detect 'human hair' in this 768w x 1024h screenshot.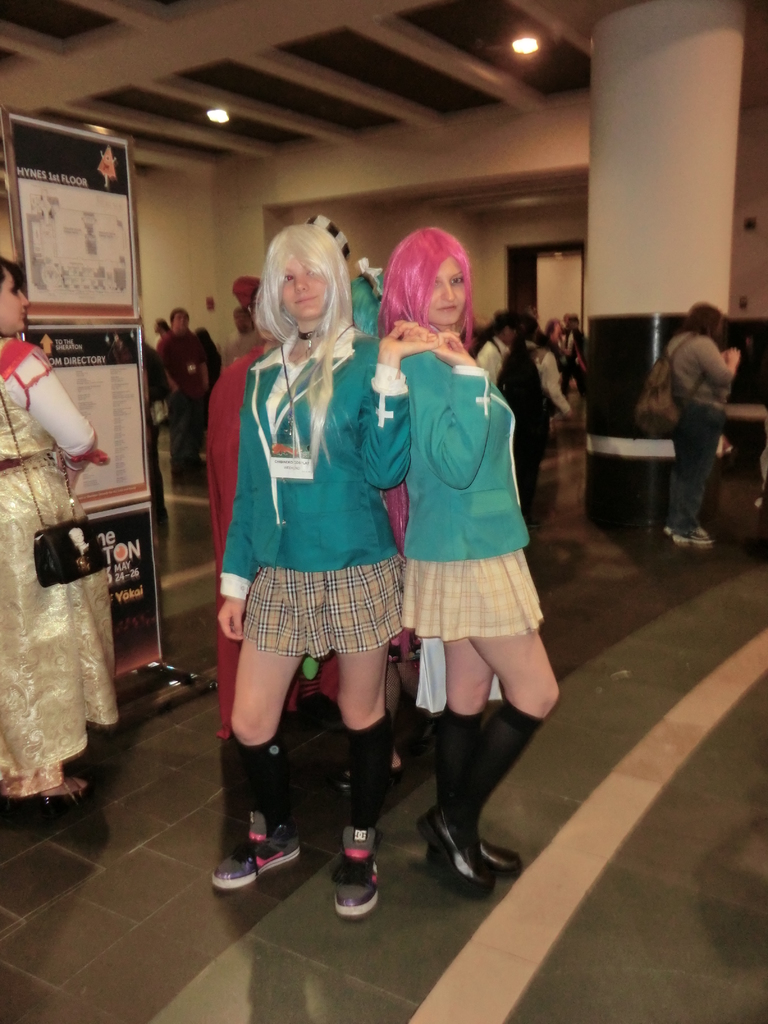
Detection: locate(543, 318, 558, 339).
